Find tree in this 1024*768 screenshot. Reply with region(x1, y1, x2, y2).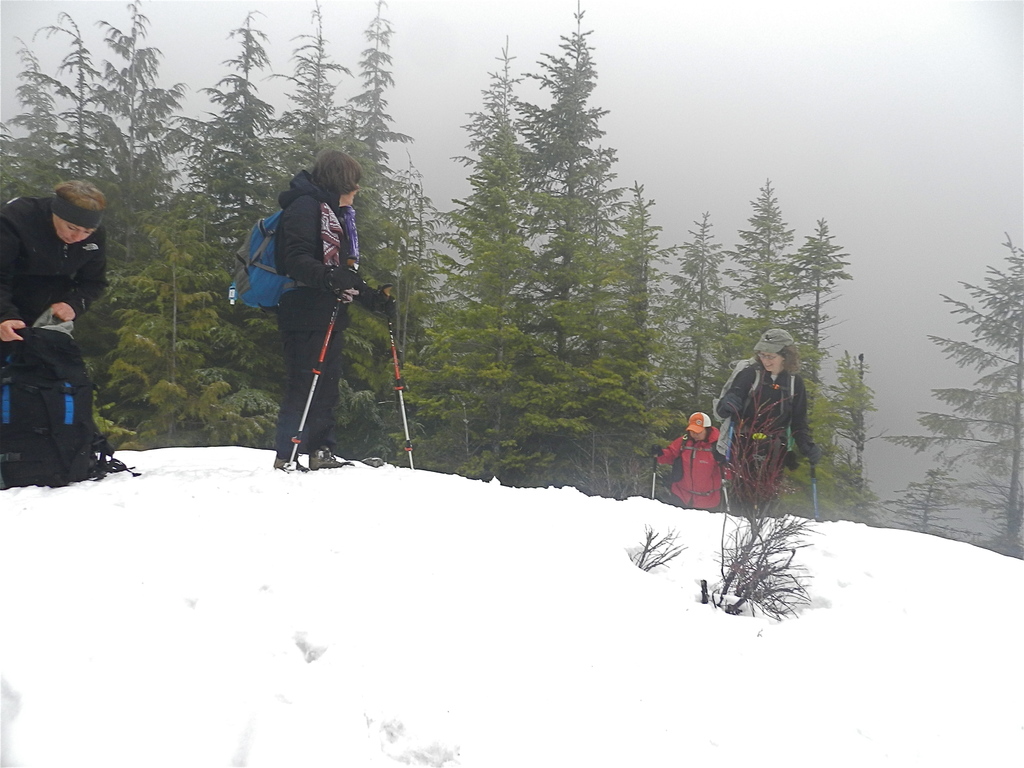
region(718, 172, 881, 540).
